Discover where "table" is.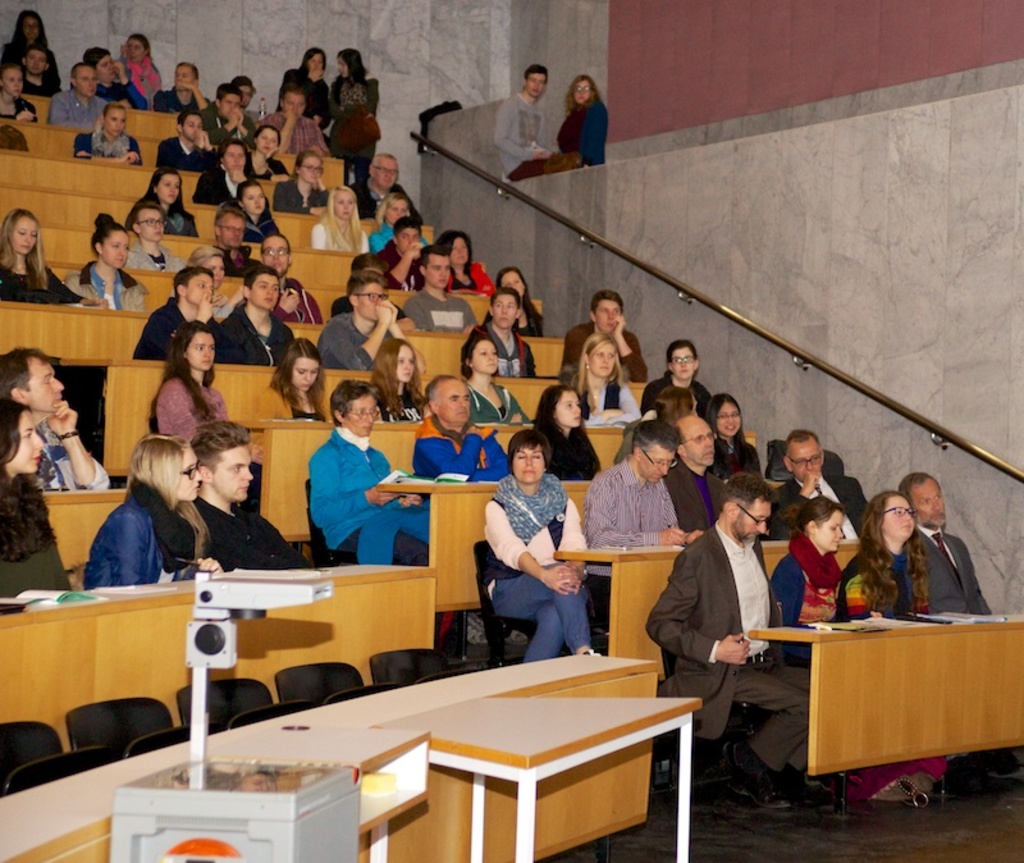
Discovered at [380, 695, 704, 862].
